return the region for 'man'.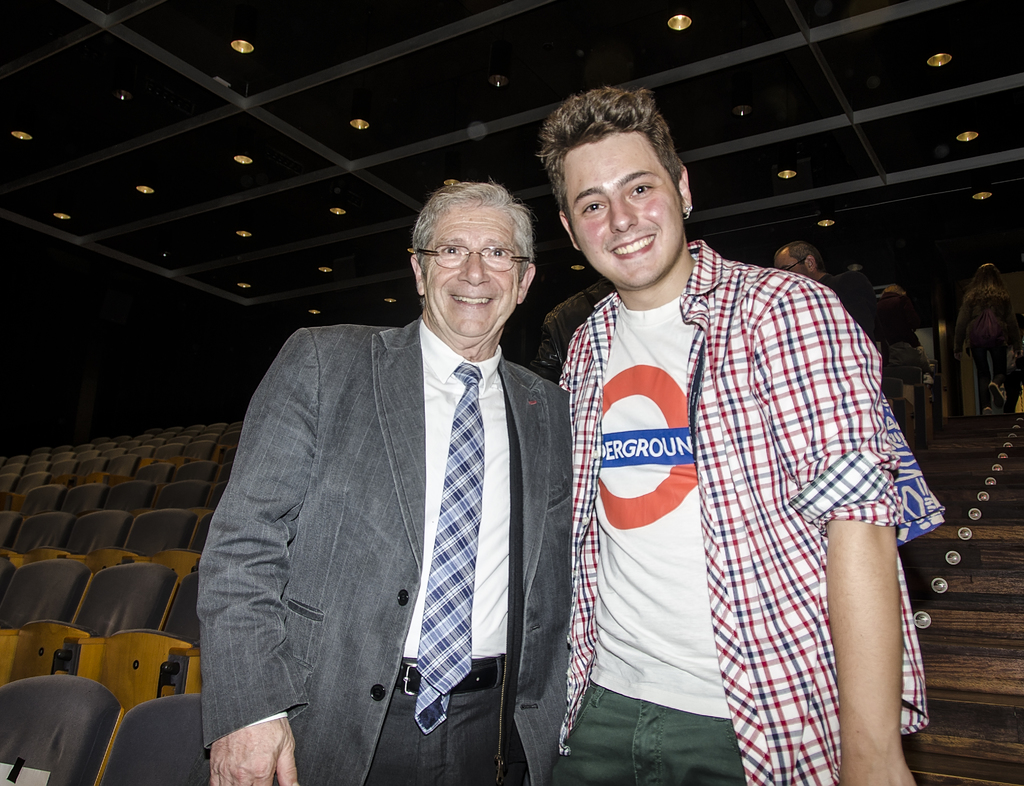
x1=550 y1=88 x2=944 y2=785.
